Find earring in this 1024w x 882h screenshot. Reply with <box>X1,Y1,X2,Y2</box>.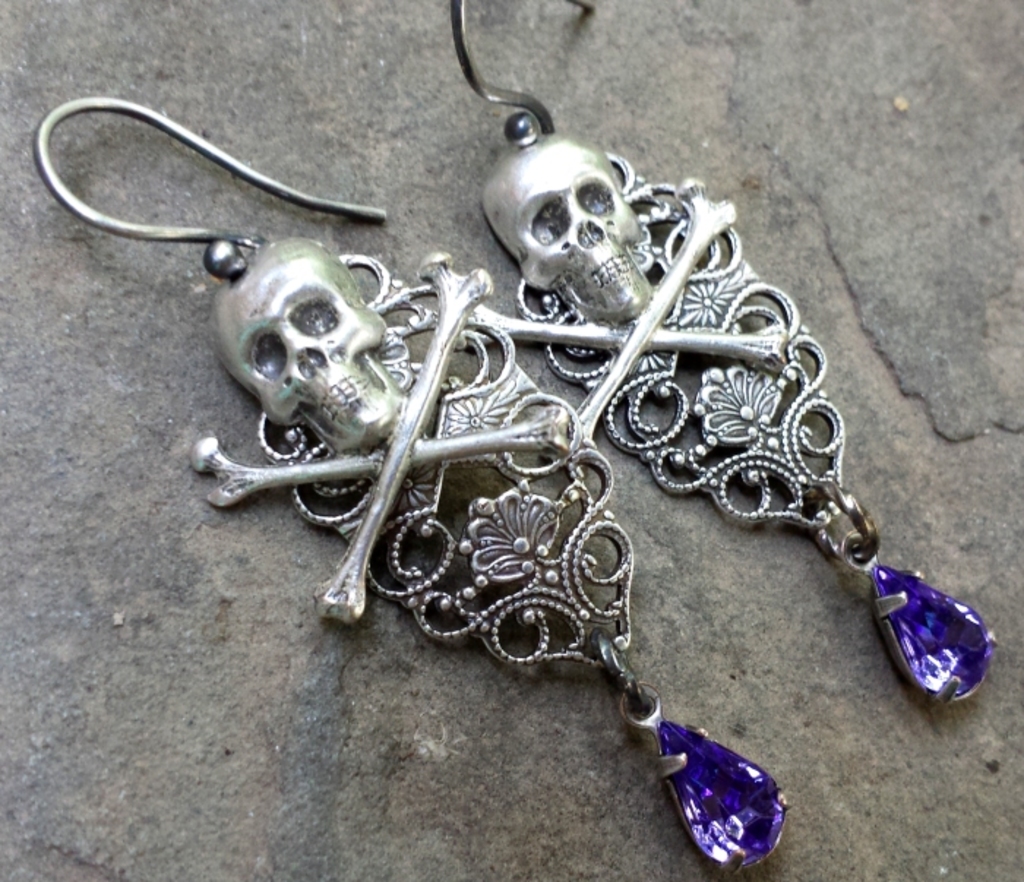
<box>439,0,995,704</box>.
